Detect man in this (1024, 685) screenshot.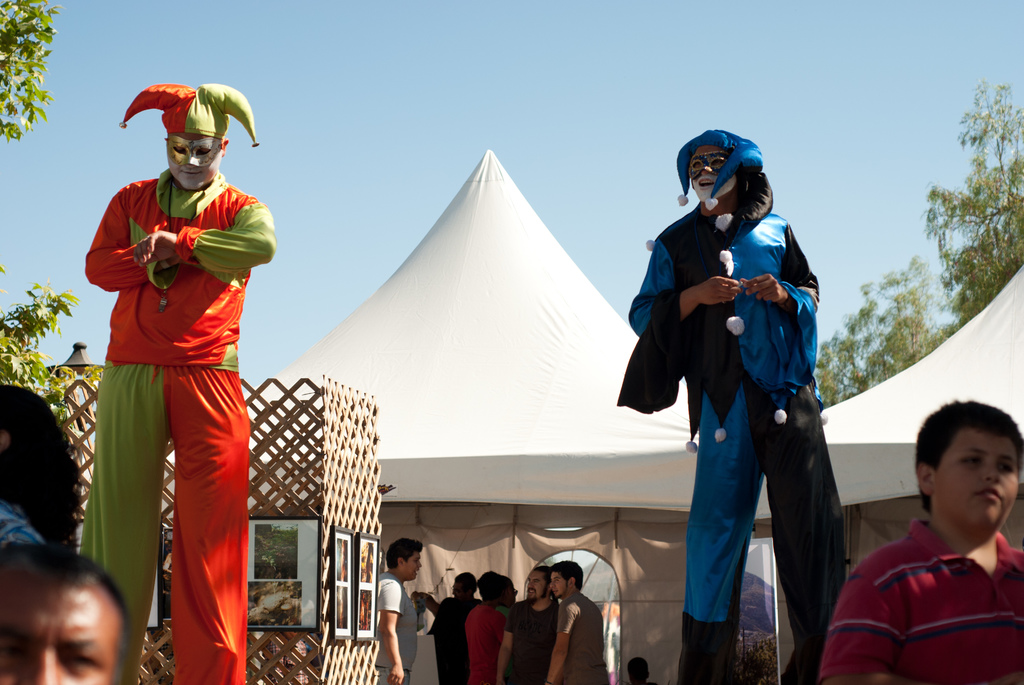
Detection: box(408, 572, 484, 684).
